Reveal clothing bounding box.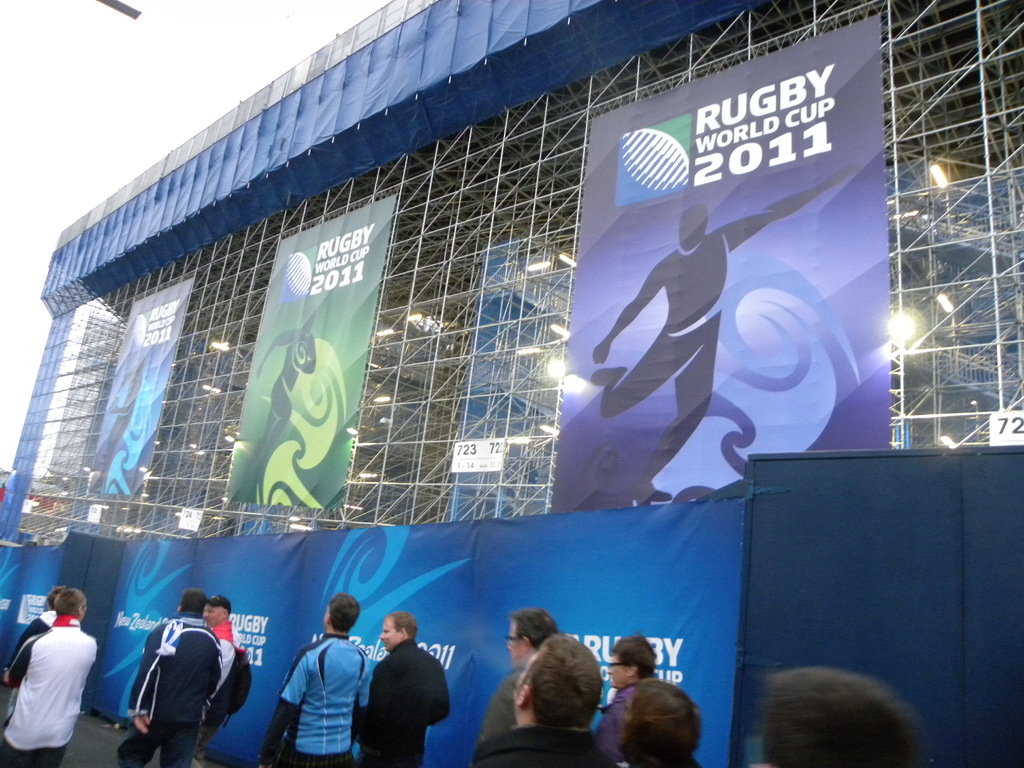
Revealed: Rect(202, 618, 248, 726).
